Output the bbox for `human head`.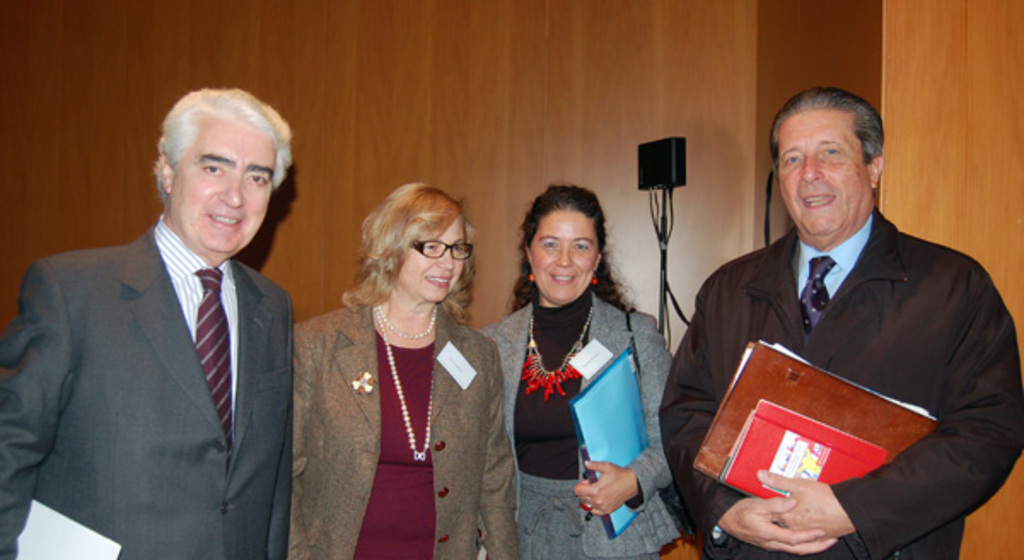
<box>364,183,468,299</box>.
